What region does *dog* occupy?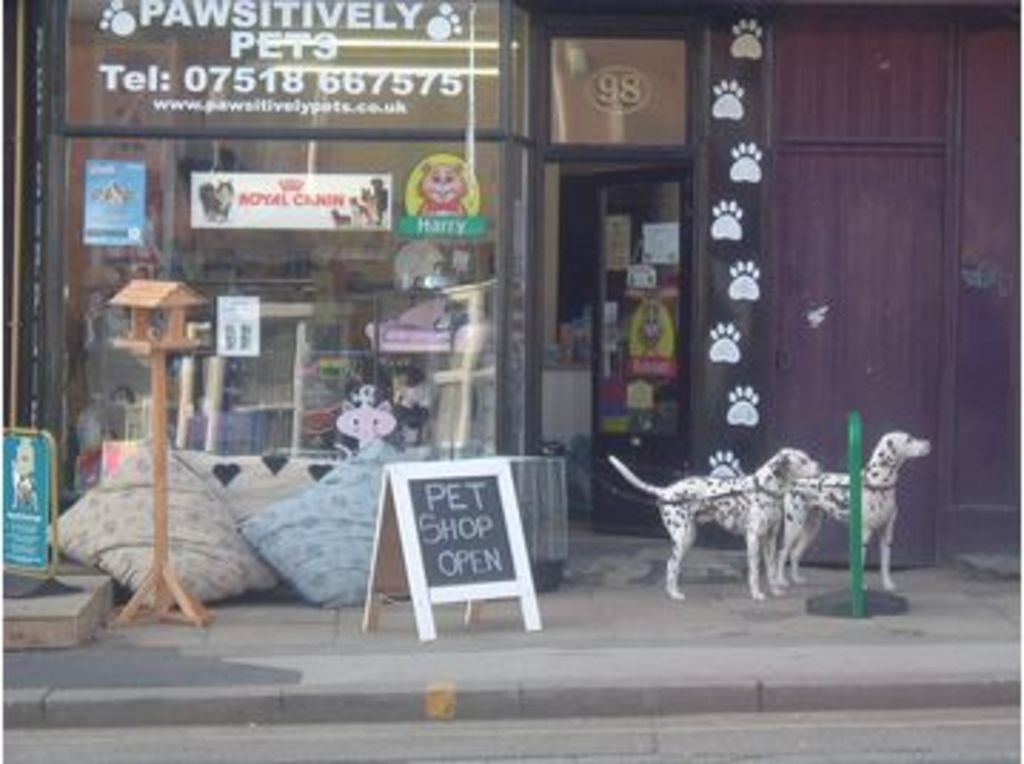
200:177:234:217.
